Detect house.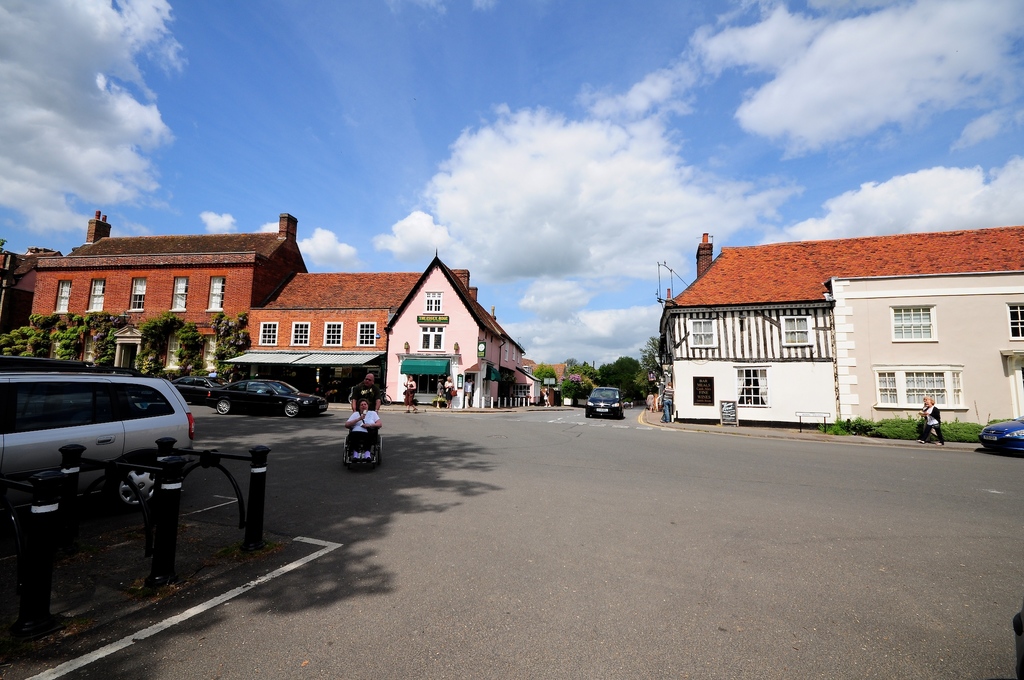
Detected at <box>648,216,1023,439</box>.
